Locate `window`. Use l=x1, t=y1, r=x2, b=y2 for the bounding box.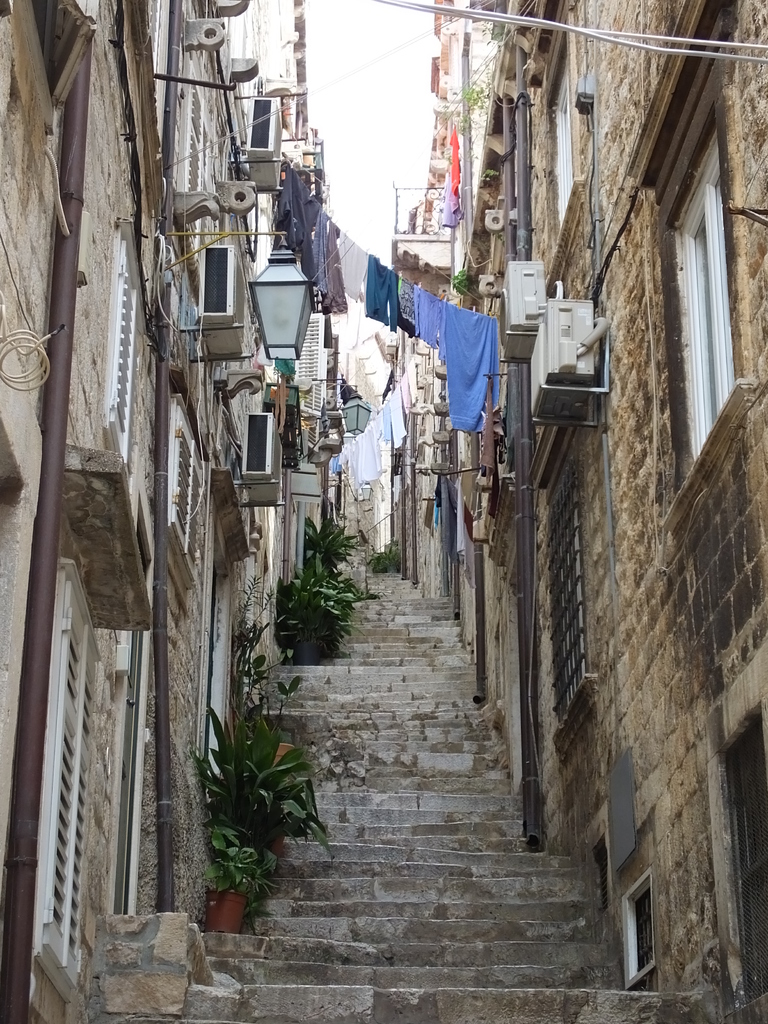
l=623, t=0, r=767, b=529.
